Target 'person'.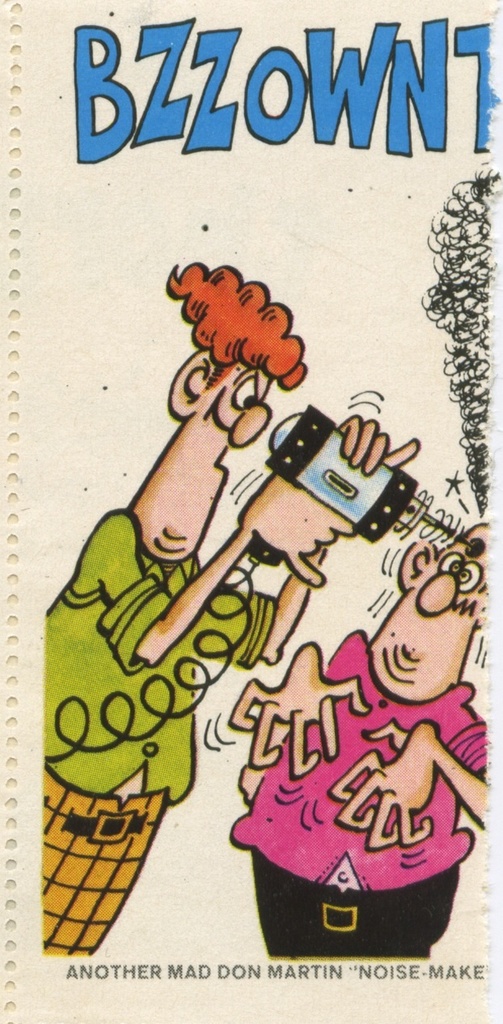
Target region: Rect(222, 514, 485, 958).
